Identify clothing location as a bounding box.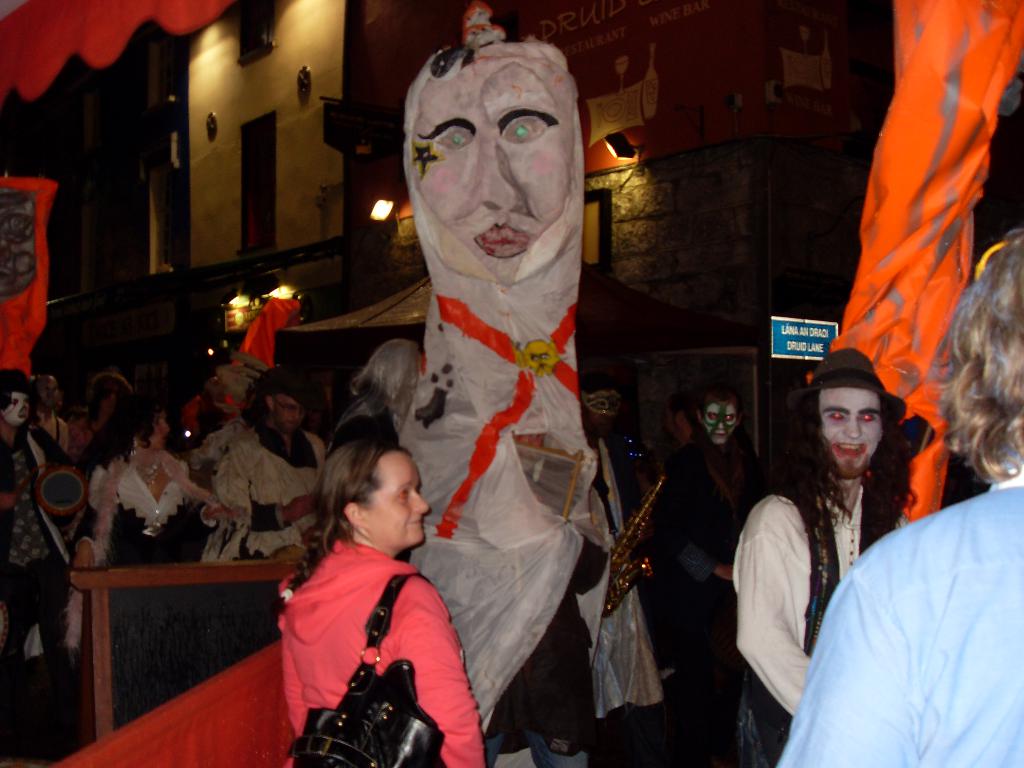
(left=668, top=430, right=765, bottom=767).
